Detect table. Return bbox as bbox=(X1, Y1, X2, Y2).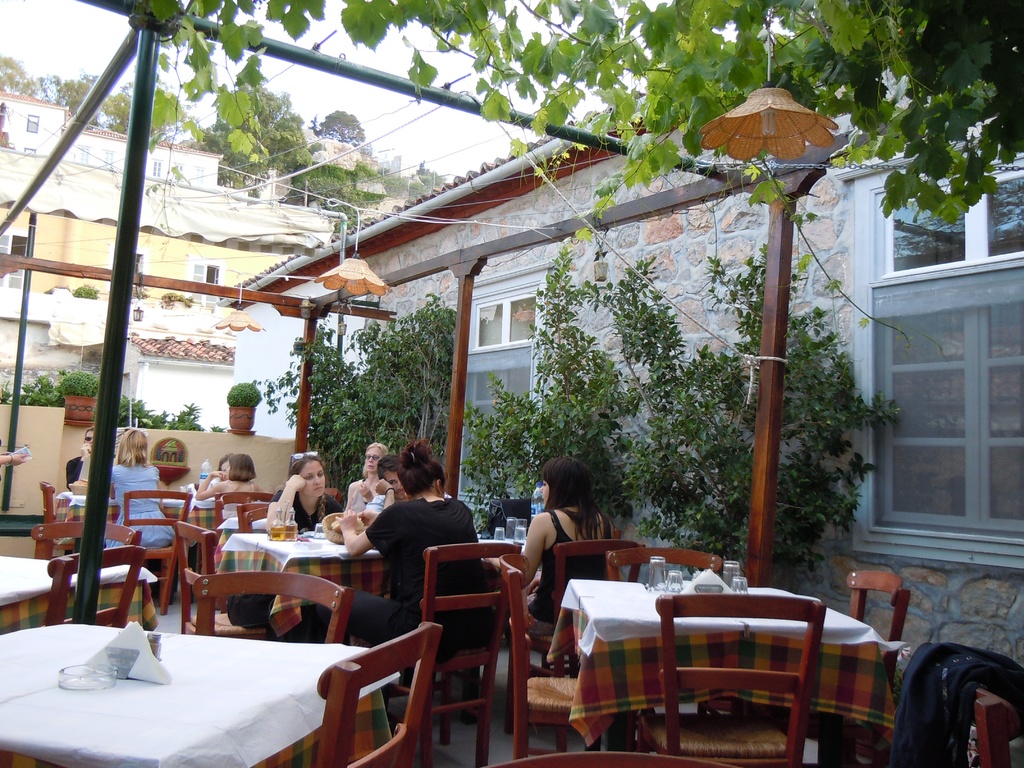
bbox=(0, 621, 401, 767).
